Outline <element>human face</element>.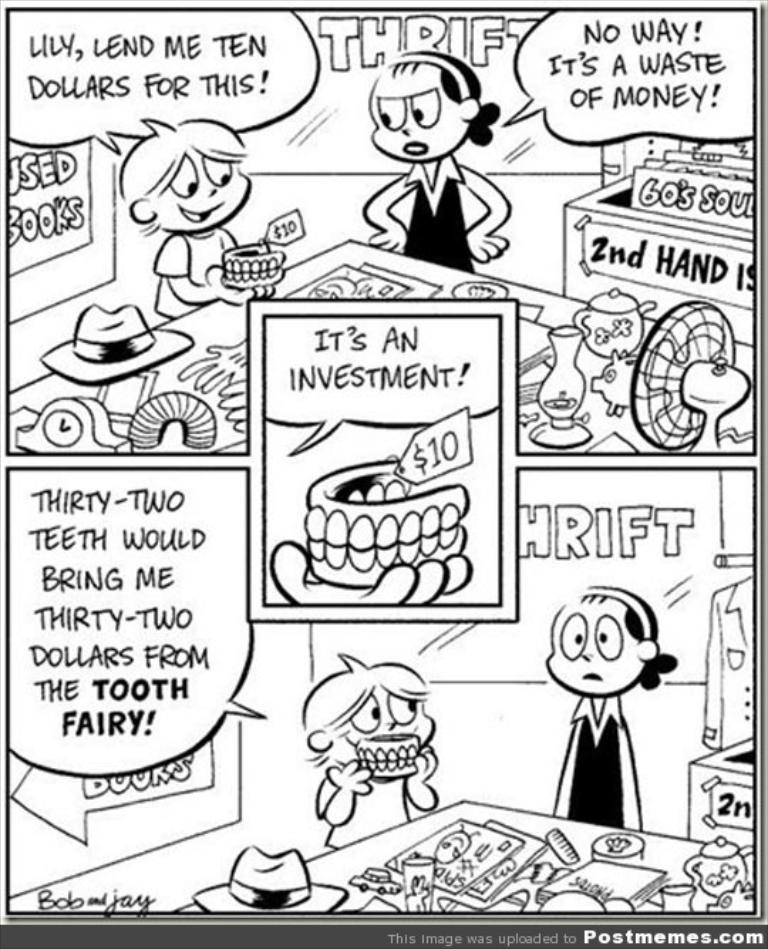
Outline: pyautogui.locateOnScreen(334, 686, 435, 765).
